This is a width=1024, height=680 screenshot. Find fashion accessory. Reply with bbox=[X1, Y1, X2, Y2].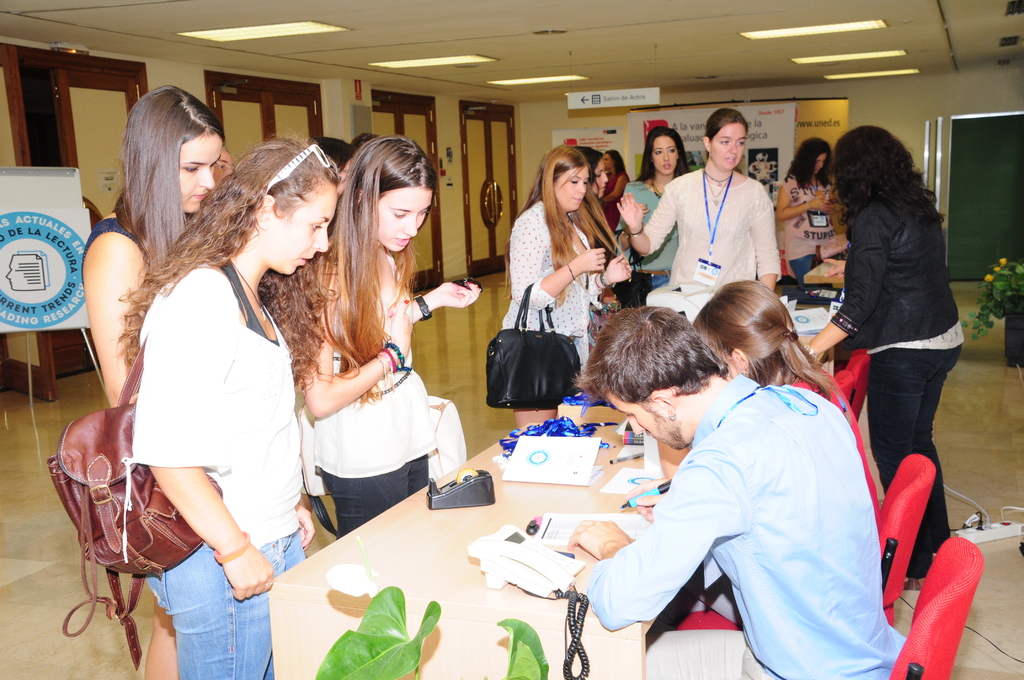
bbox=[703, 172, 732, 212].
